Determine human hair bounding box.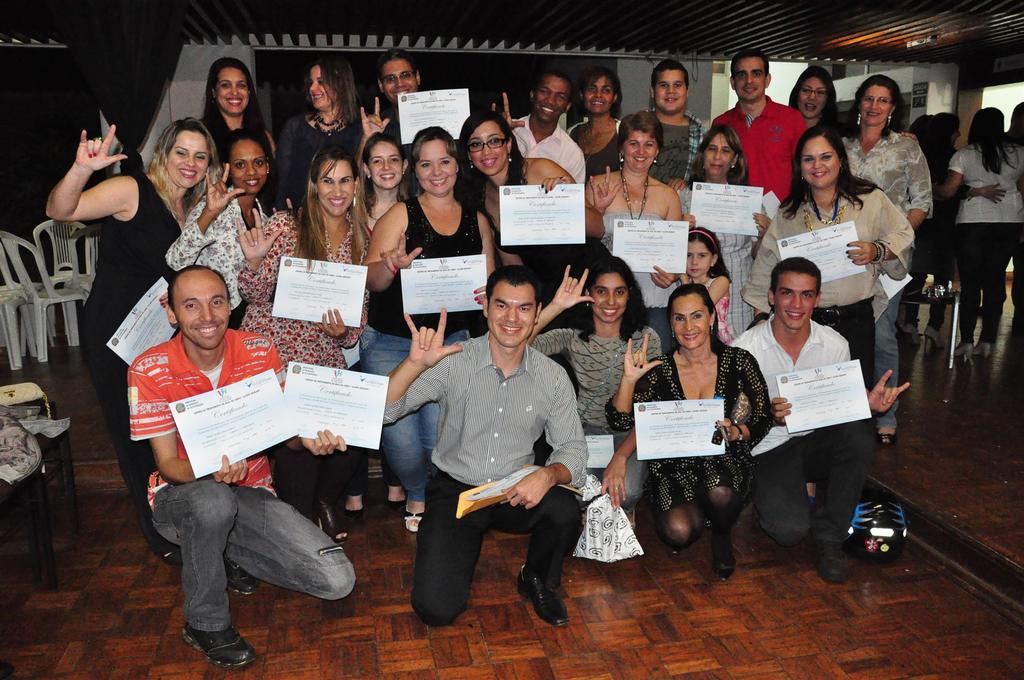
Determined: (x1=292, y1=143, x2=371, y2=276).
